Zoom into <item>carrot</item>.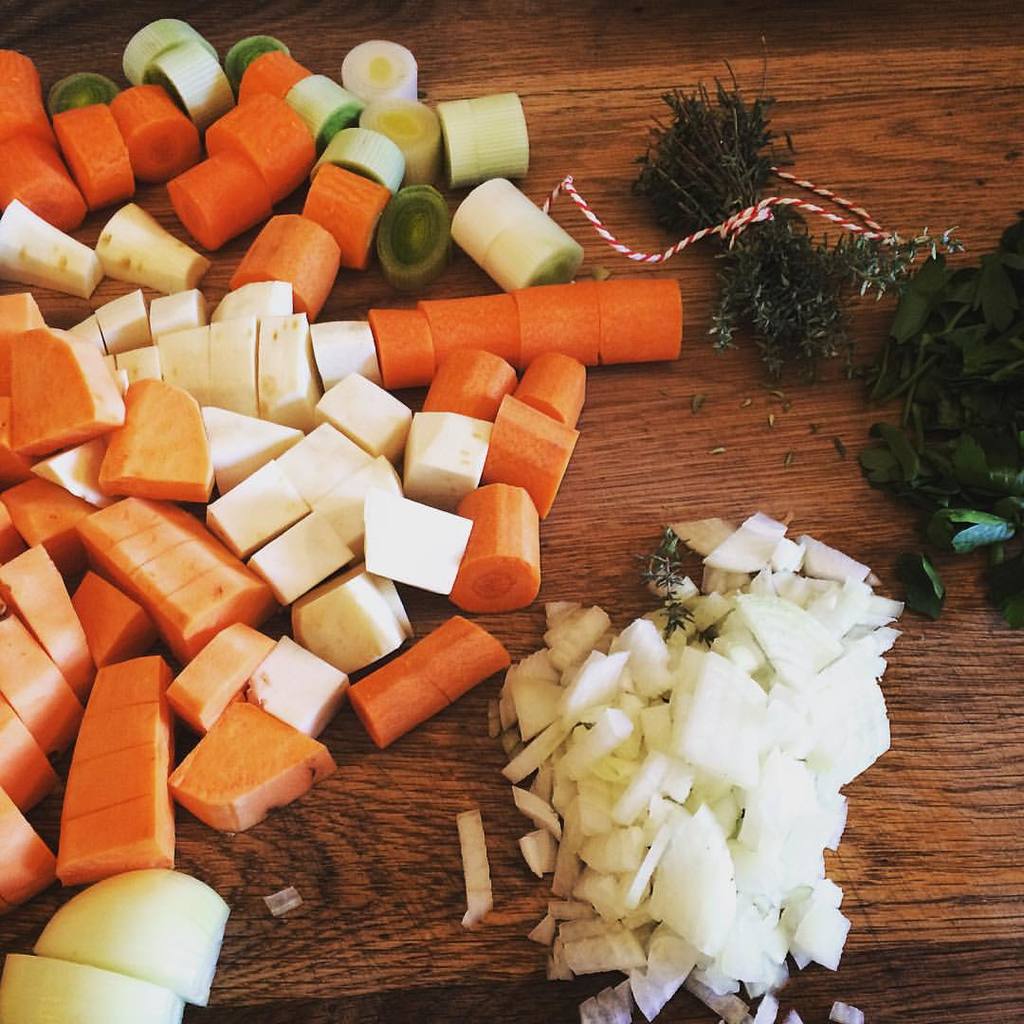
Zoom target: <bbox>49, 660, 172, 886</bbox>.
